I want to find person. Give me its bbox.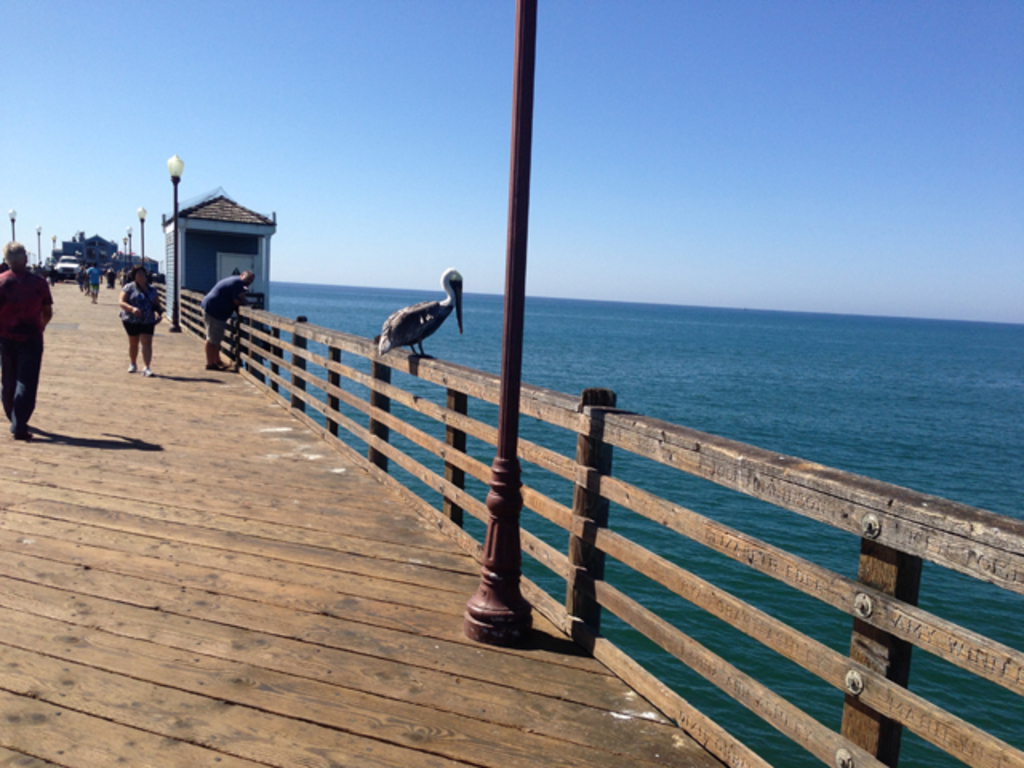
left=202, top=270, right=254, bottom=368.
